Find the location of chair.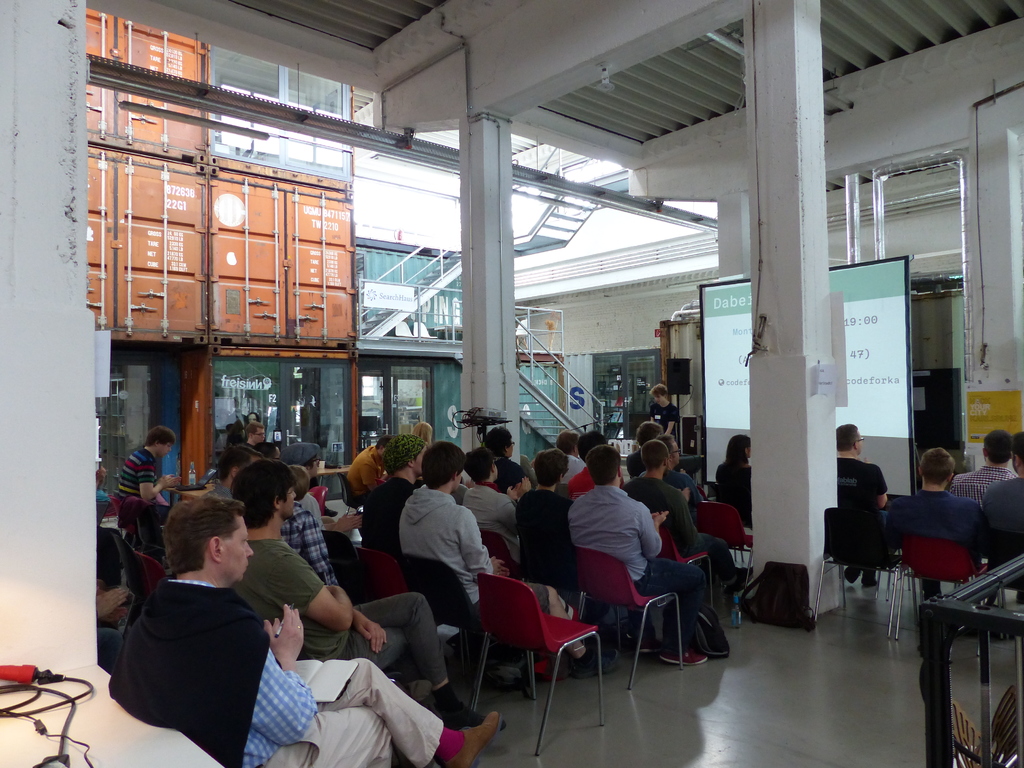
Location: 568, 547, 689, 695.
